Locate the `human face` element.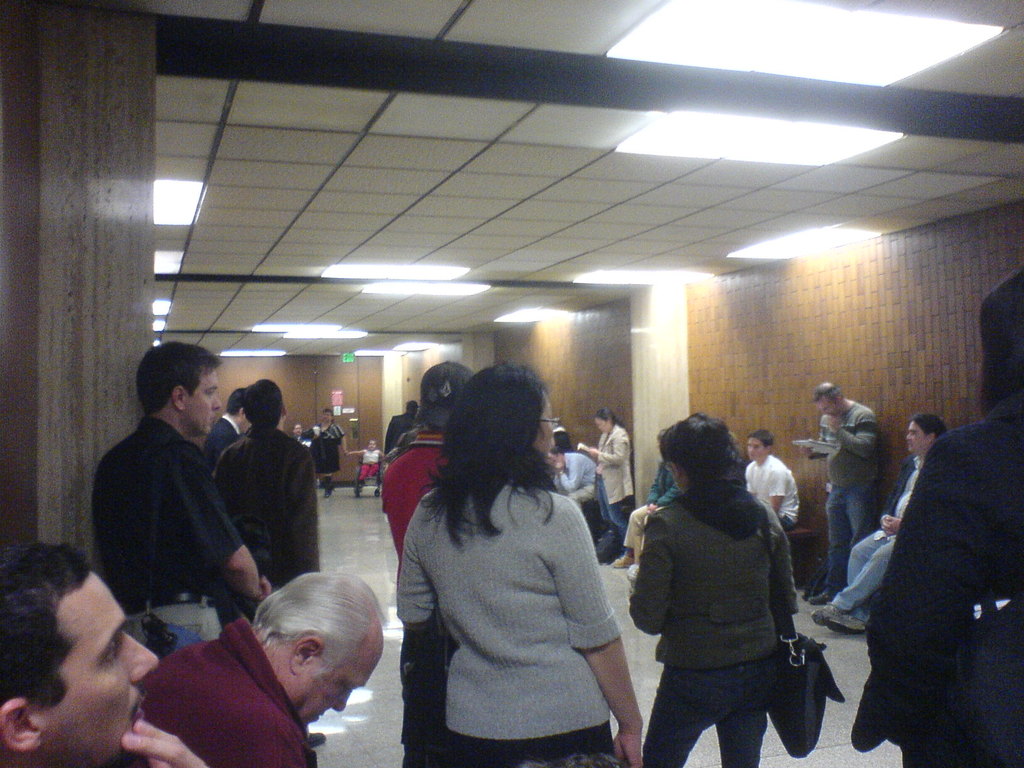
Element bbox: locate(824, 400, 834, 410).
